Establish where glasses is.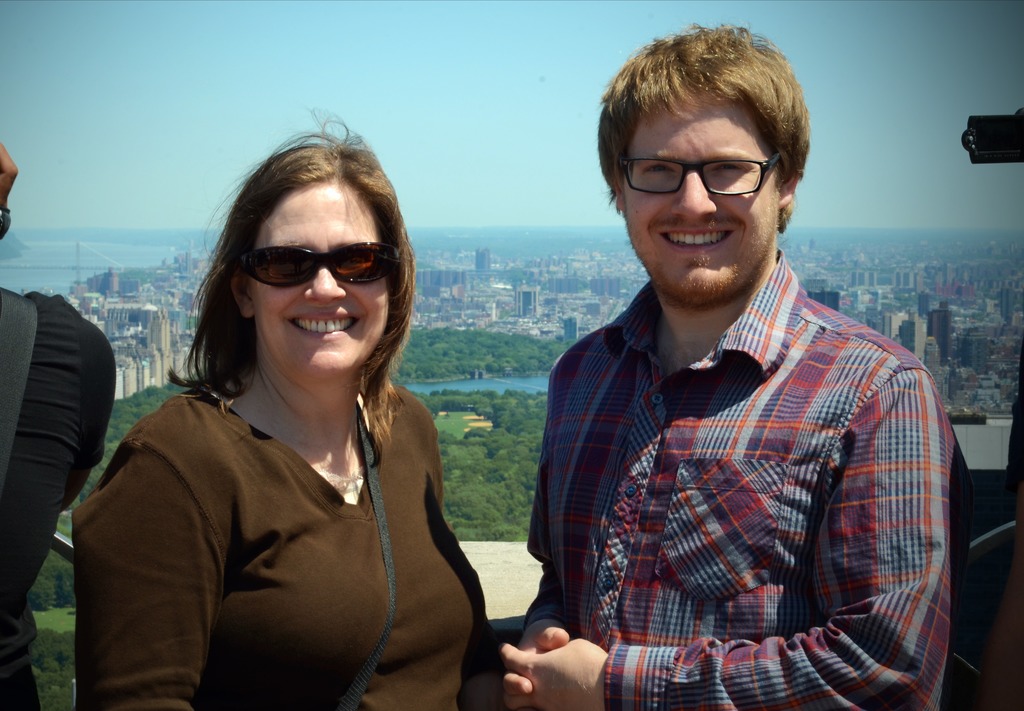
Established at (238,239,404,288).
